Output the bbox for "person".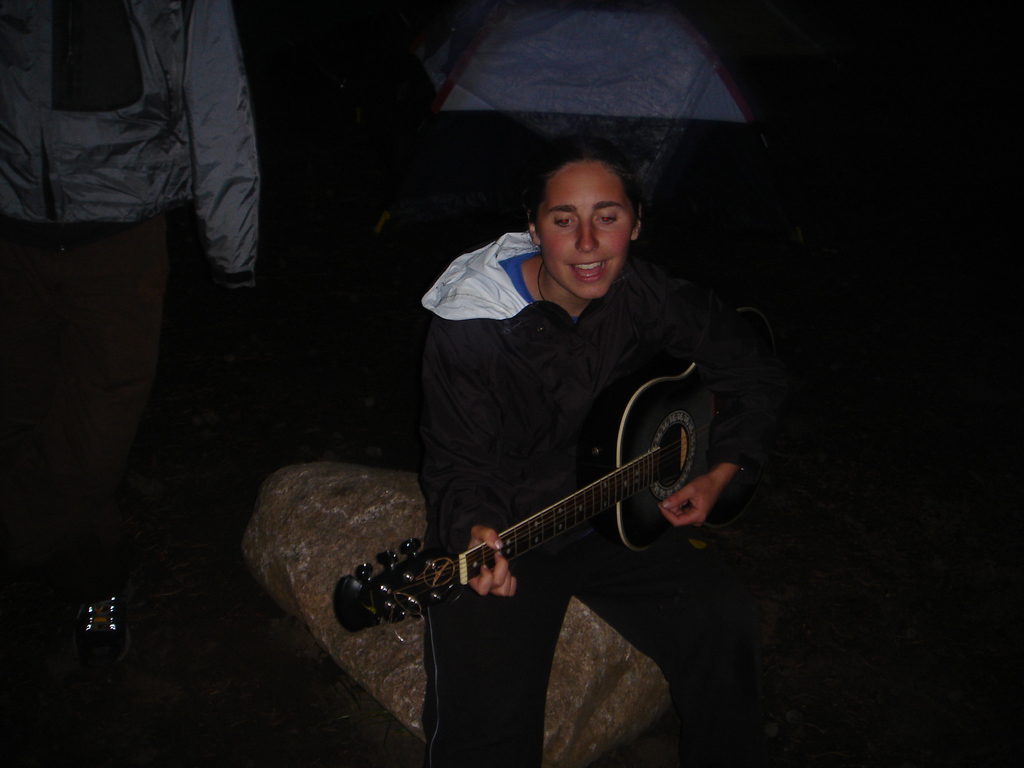
<box>0,0,260,679</box>.
